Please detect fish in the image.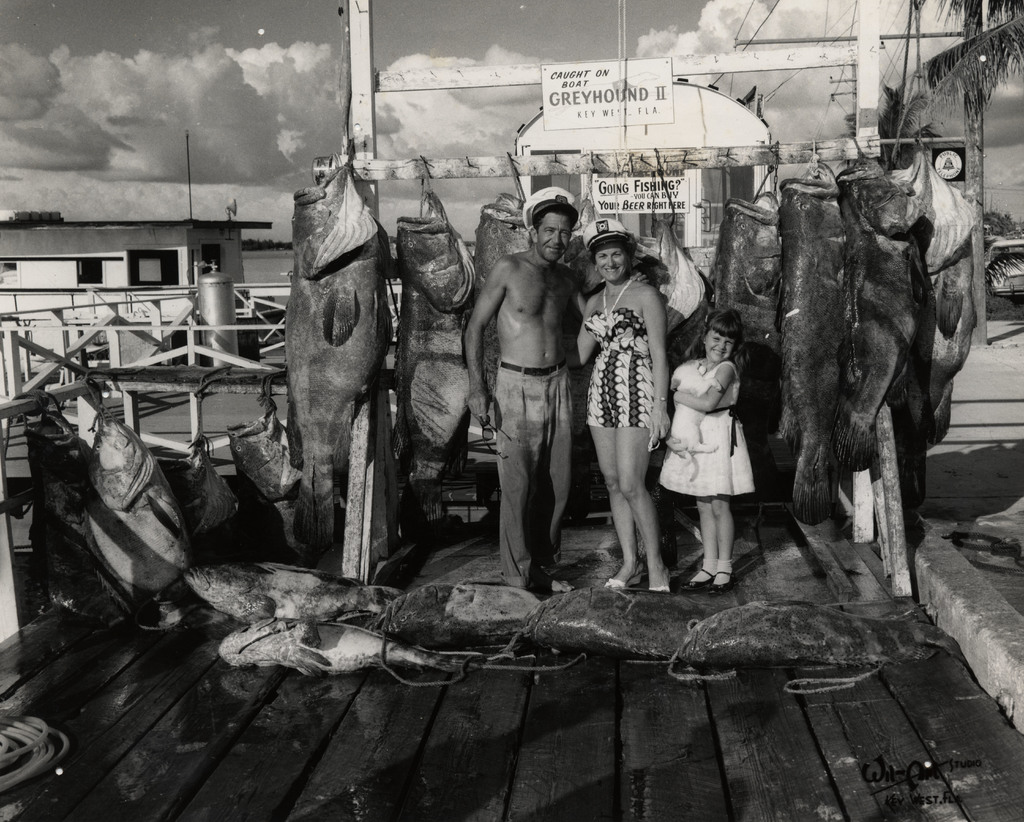
[left=230, top=399, right=307, bottom=526].
